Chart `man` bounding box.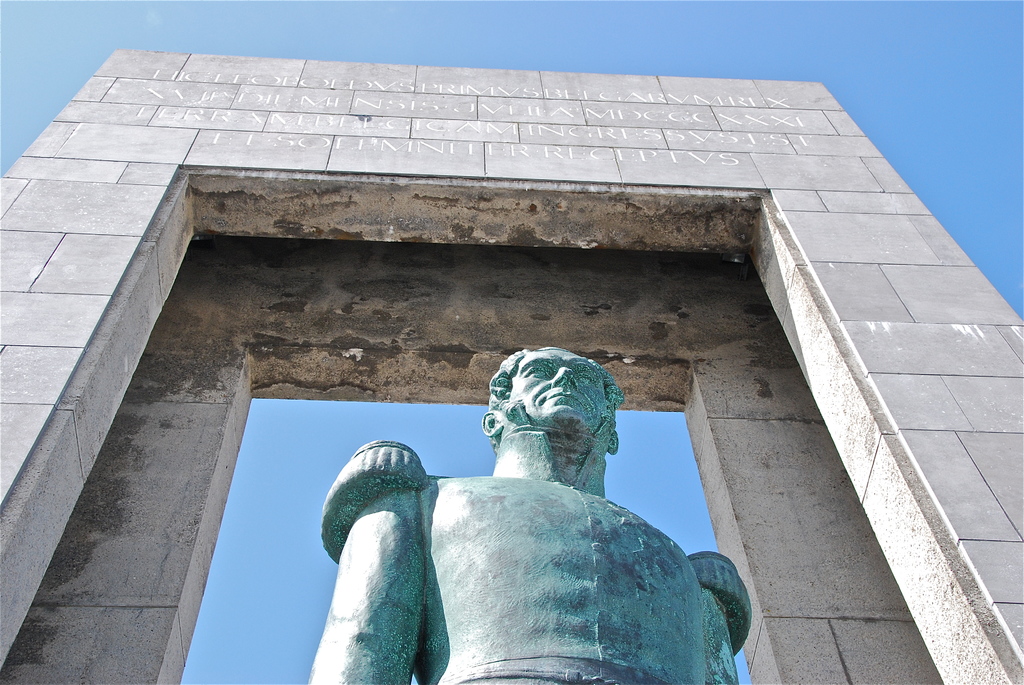
Charted: crop(306, 345, 755, 684).
